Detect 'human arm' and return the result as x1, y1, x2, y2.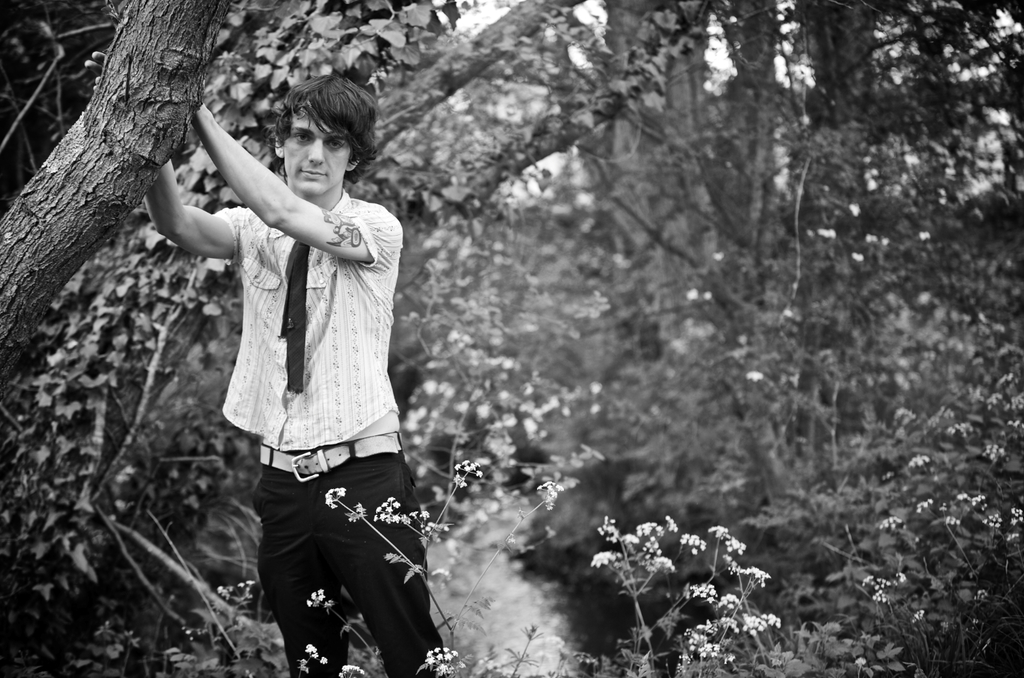
142, 120, 277, 281.
